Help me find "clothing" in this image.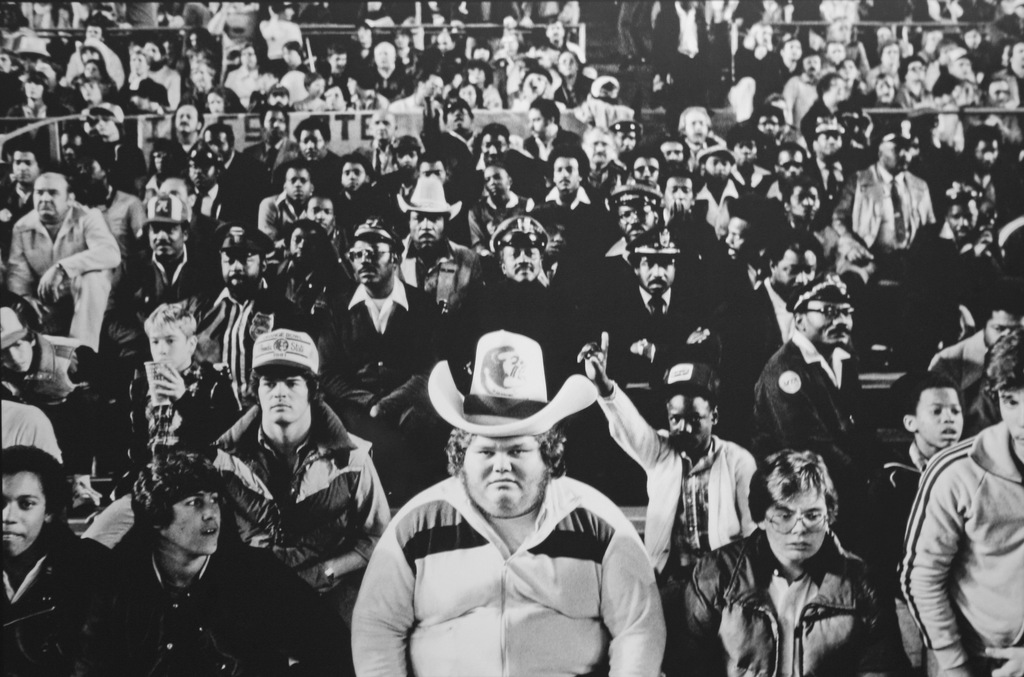
Found it: 355/471/673/676.
